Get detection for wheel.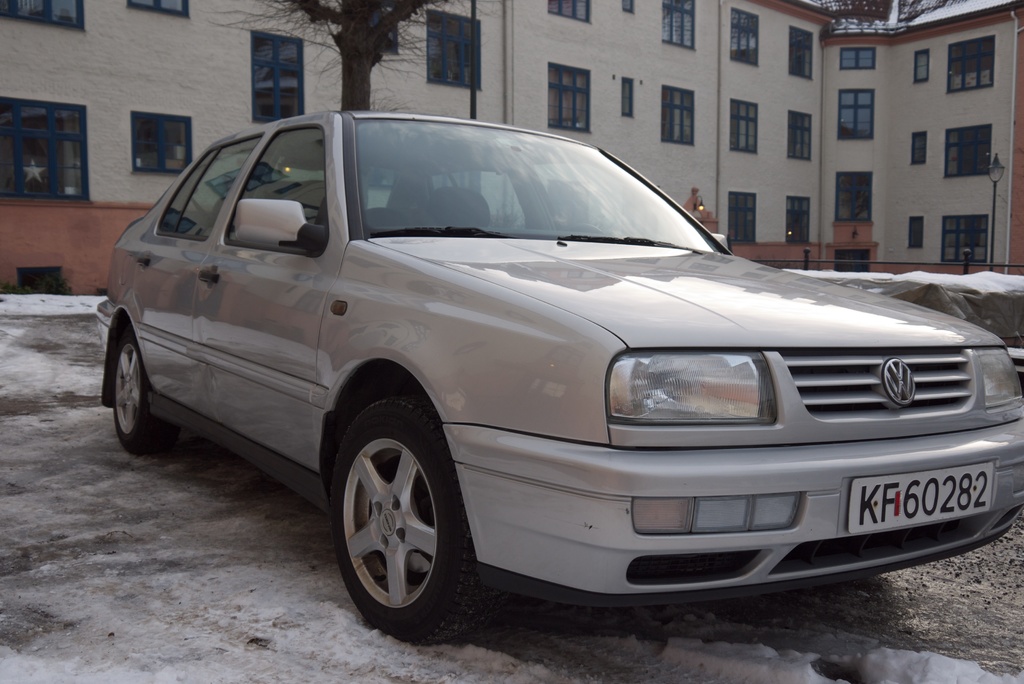
Detection: rect(561, 223, 605, 233).
